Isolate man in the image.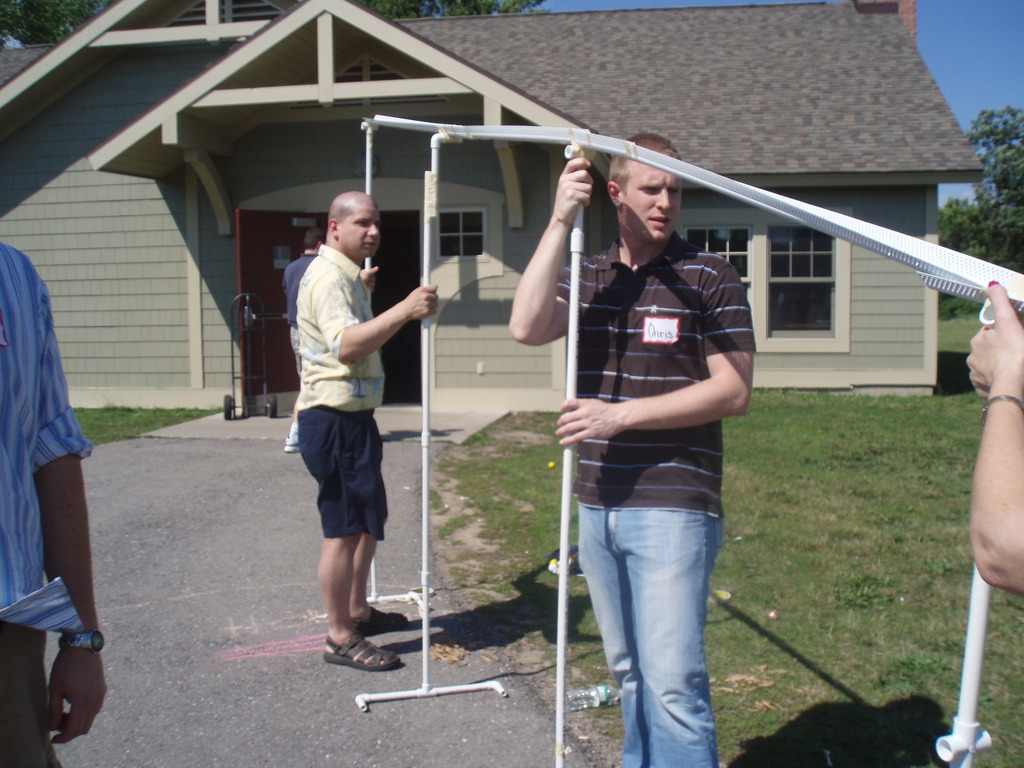
Isolated region: 284,228,321,450.
